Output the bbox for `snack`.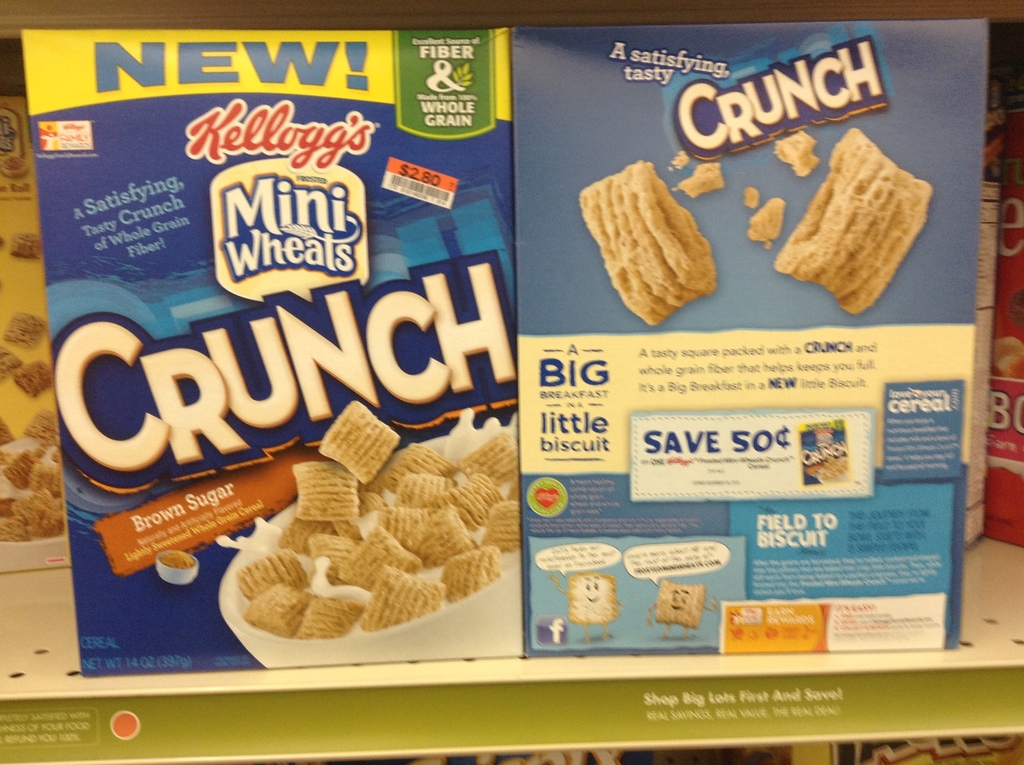
select_region(13, 232, 43, 257).
